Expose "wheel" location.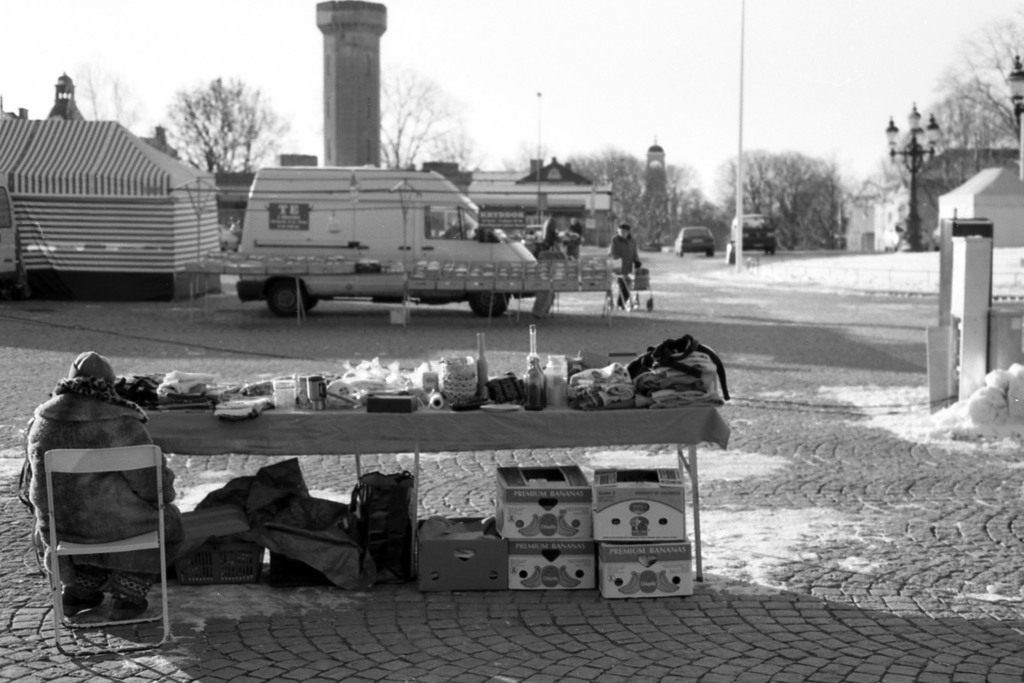
Exposed at <bbox>675, 248, 690, 260</bbox>.
